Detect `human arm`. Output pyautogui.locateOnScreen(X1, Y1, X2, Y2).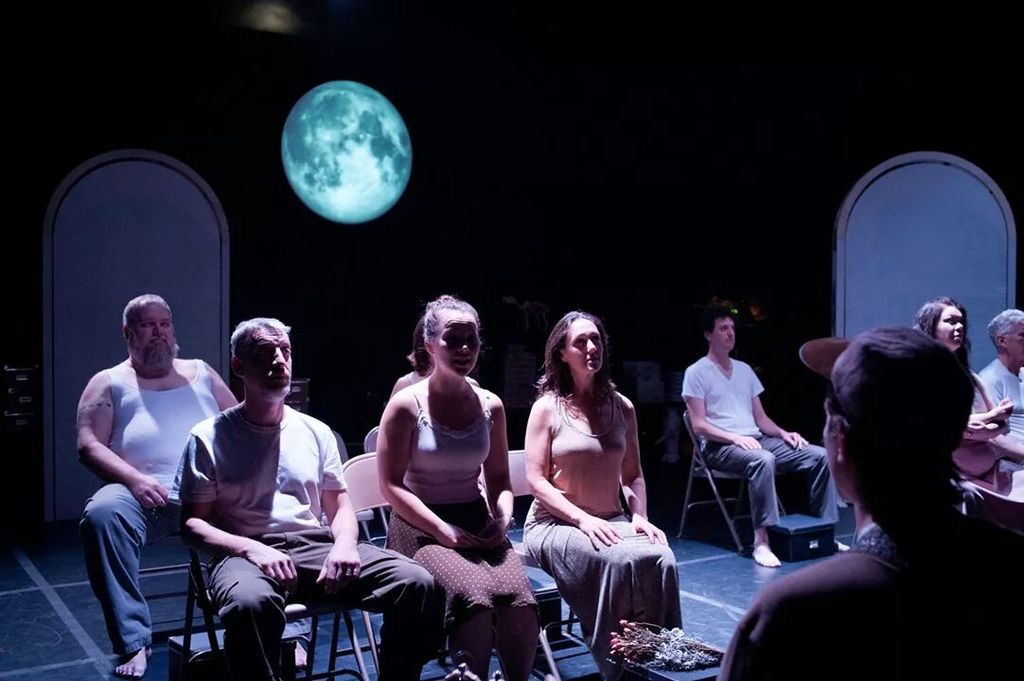
pyautogui.locateOnScreen(527, 398, 628, 547).
